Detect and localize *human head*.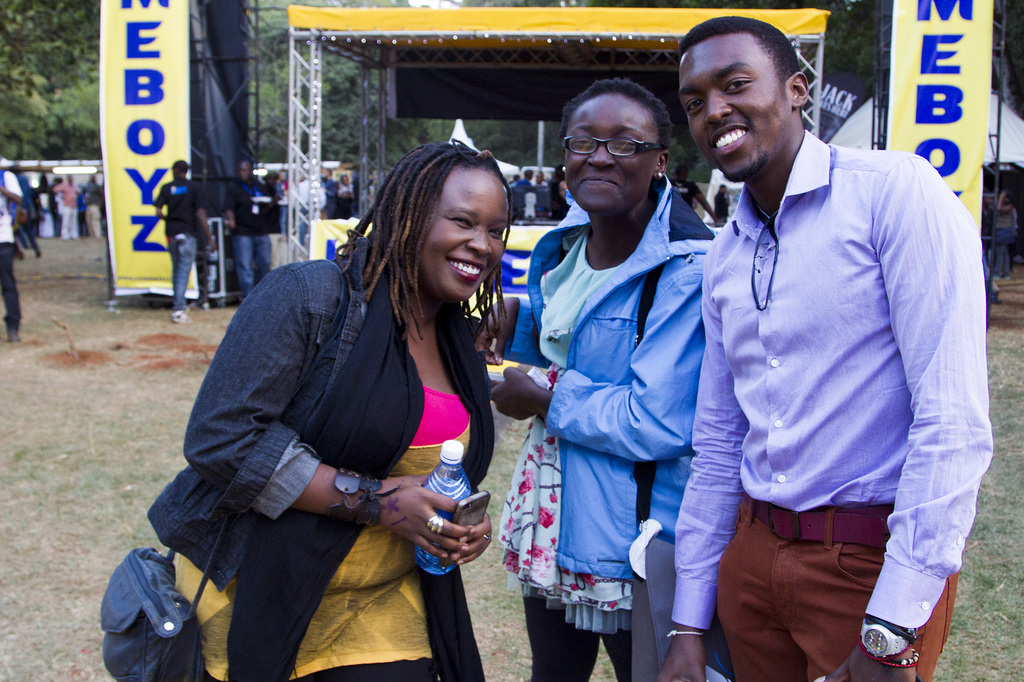
Localized at locate(509, 170, 521, 187).
